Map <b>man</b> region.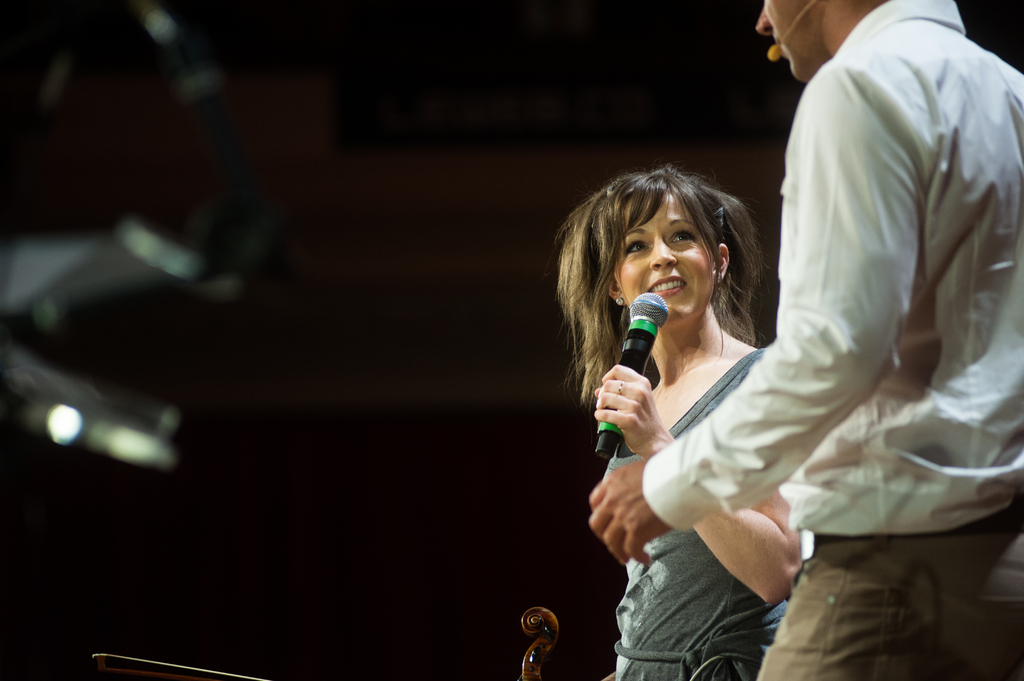
Mapped to (left=575, top=0, right=1023, bottom=680).
